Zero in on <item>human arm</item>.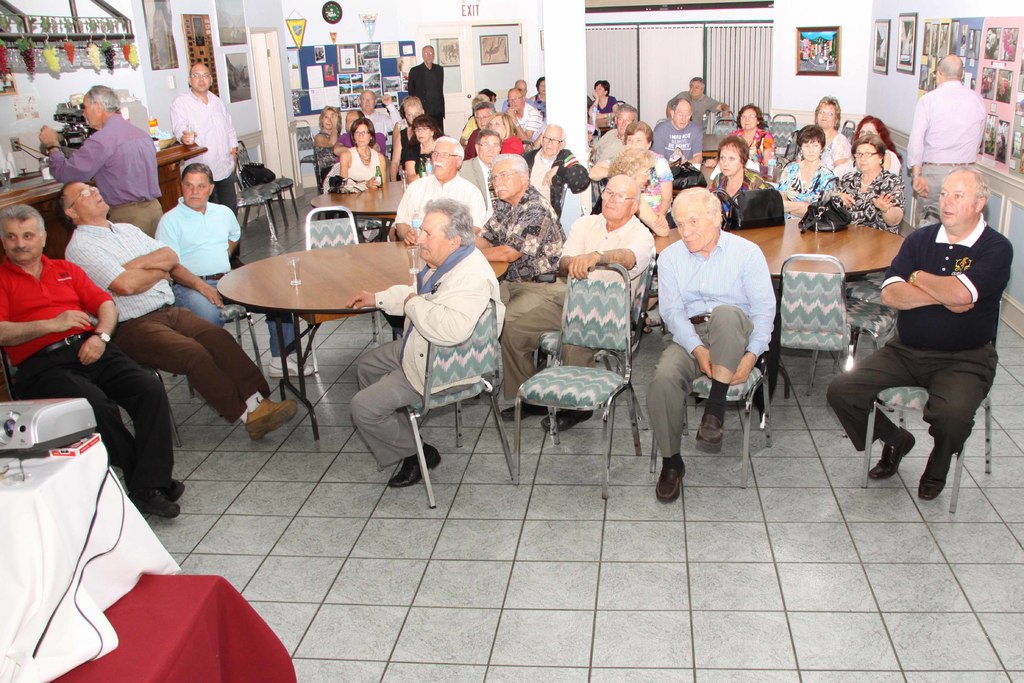
Zeroed in: box(404, 143, 419, 183).
